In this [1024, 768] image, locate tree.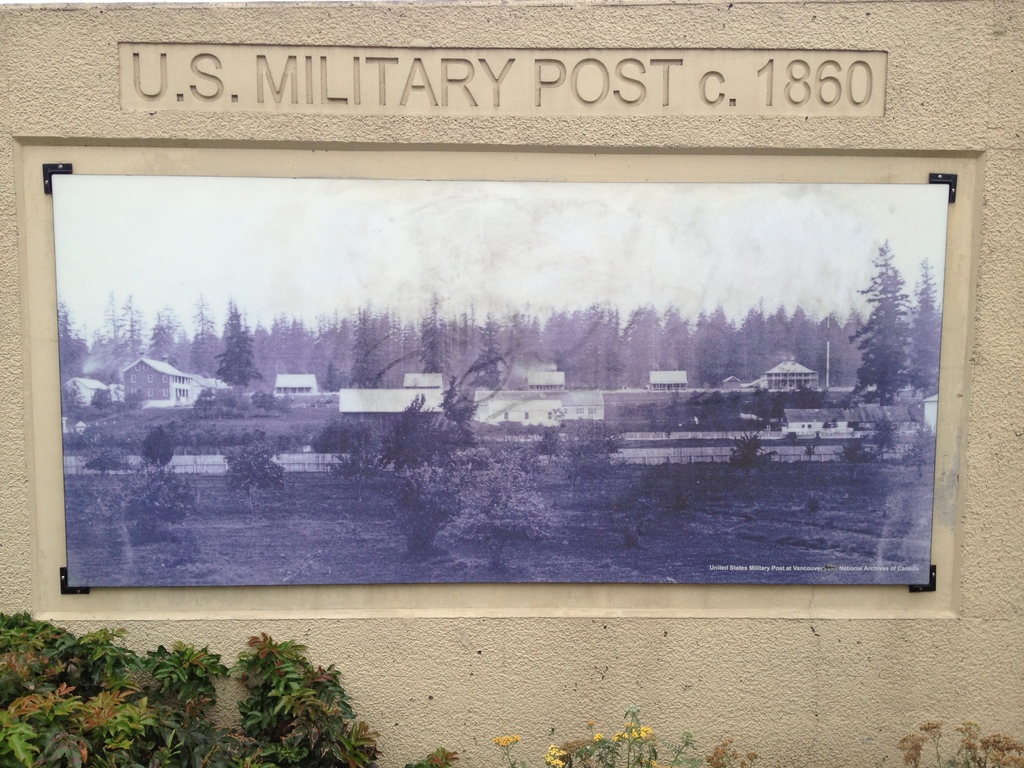
Bounding box: (x1=50, y1=236, x2=936, y2=588).
